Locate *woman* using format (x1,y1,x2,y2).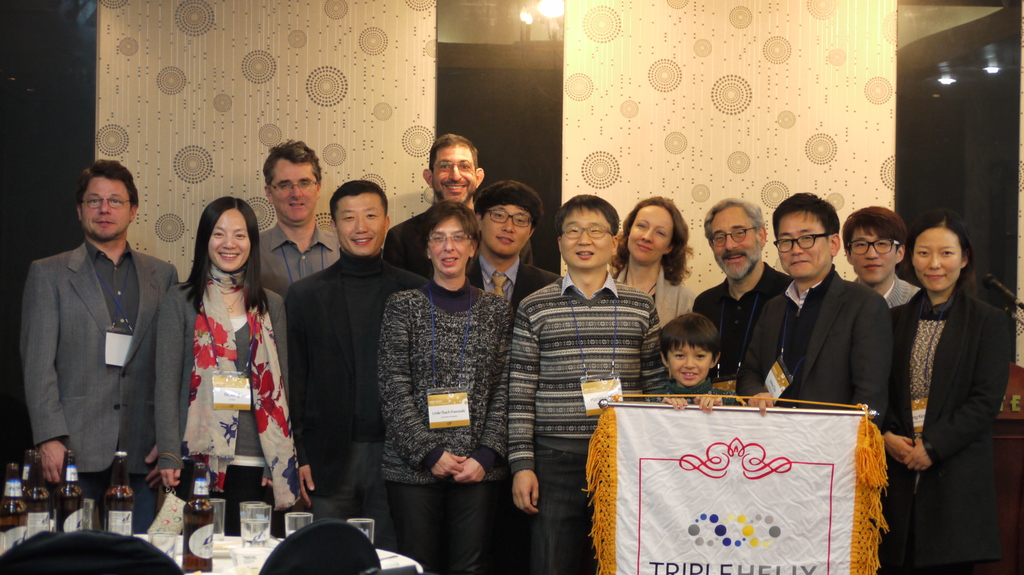
(604,194,689,327).
